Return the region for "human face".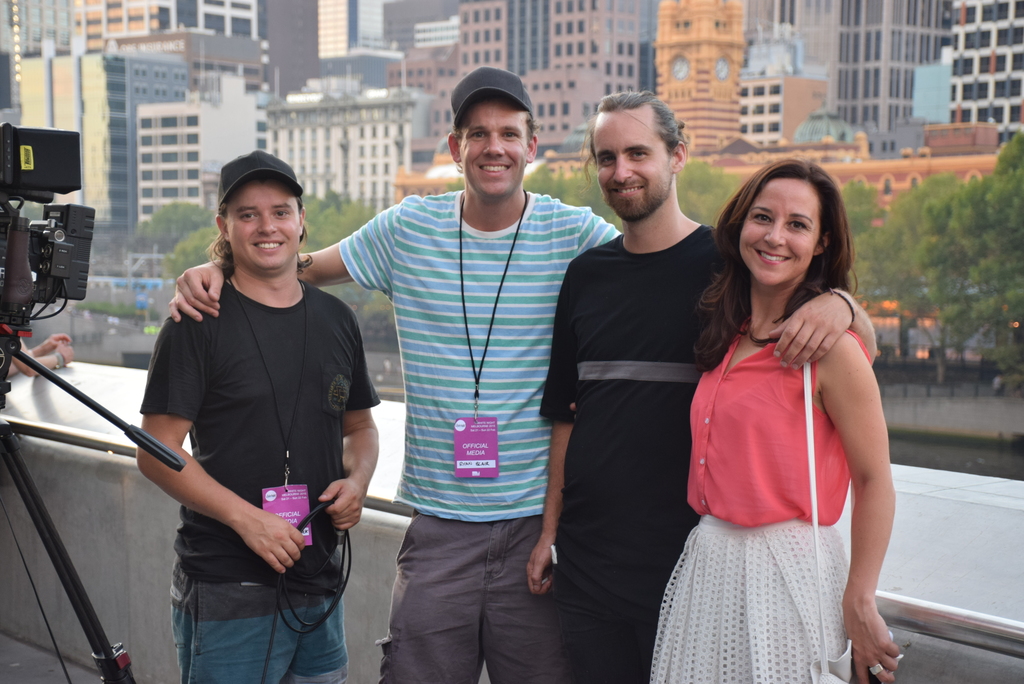
(594,113,674,221).
